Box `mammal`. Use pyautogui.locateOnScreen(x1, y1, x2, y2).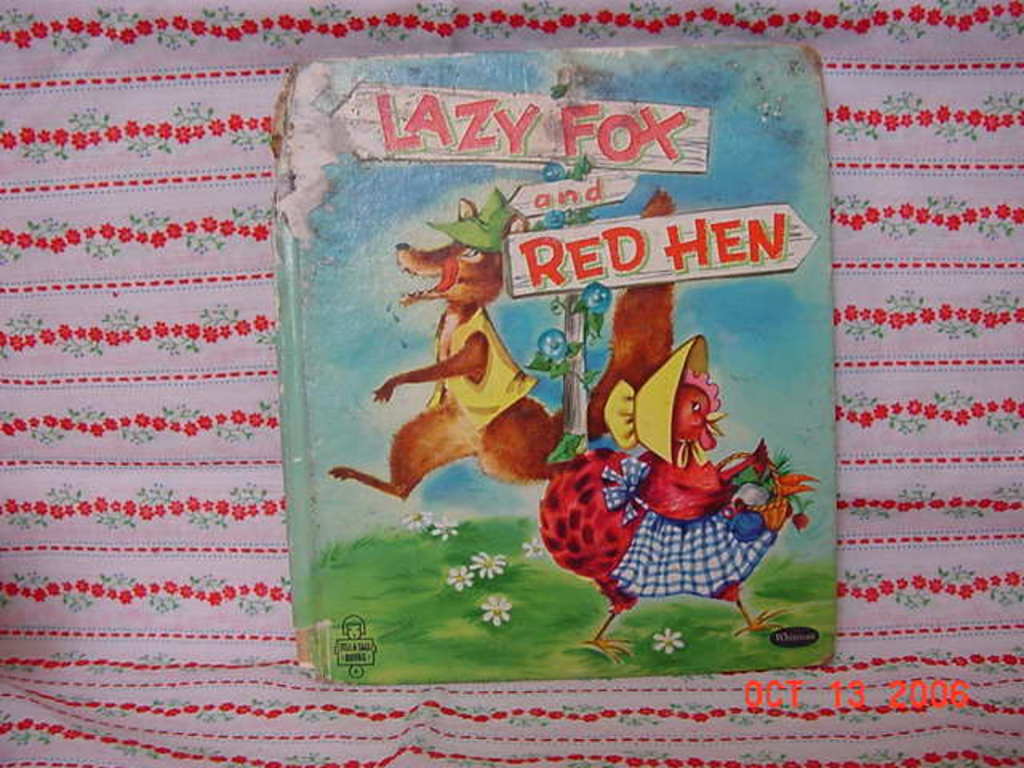
pyautogui.locateOnScreen(328, 181, 600, 485).
